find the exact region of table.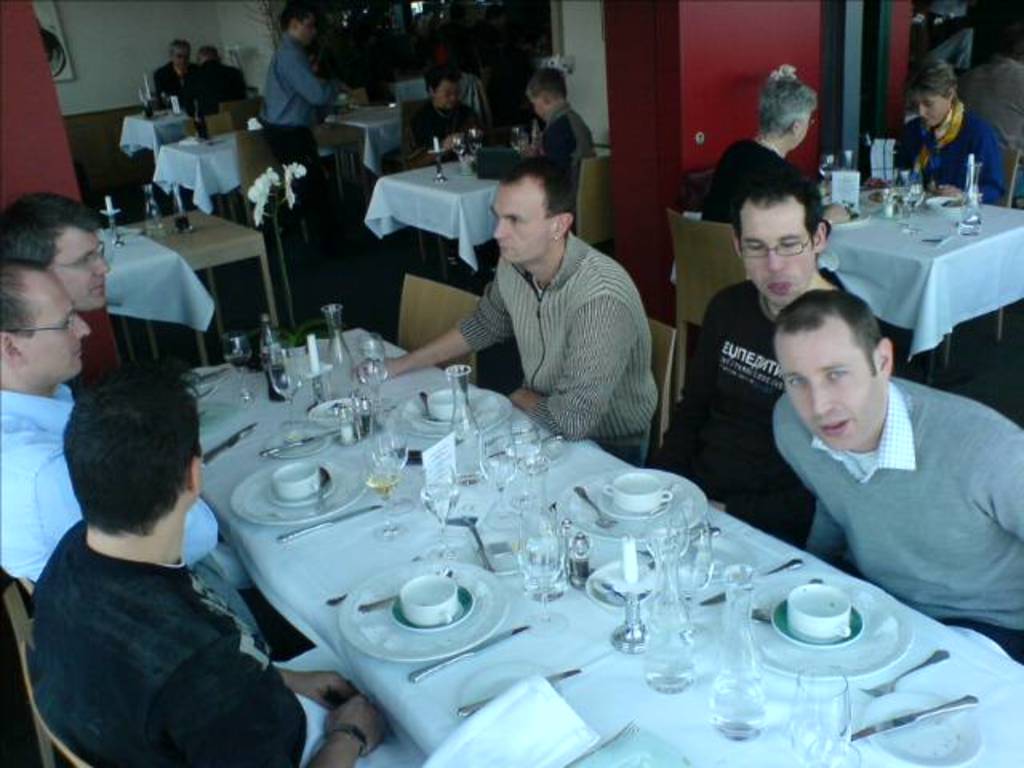
Exact region: <box>363,170,502,288</box>.
